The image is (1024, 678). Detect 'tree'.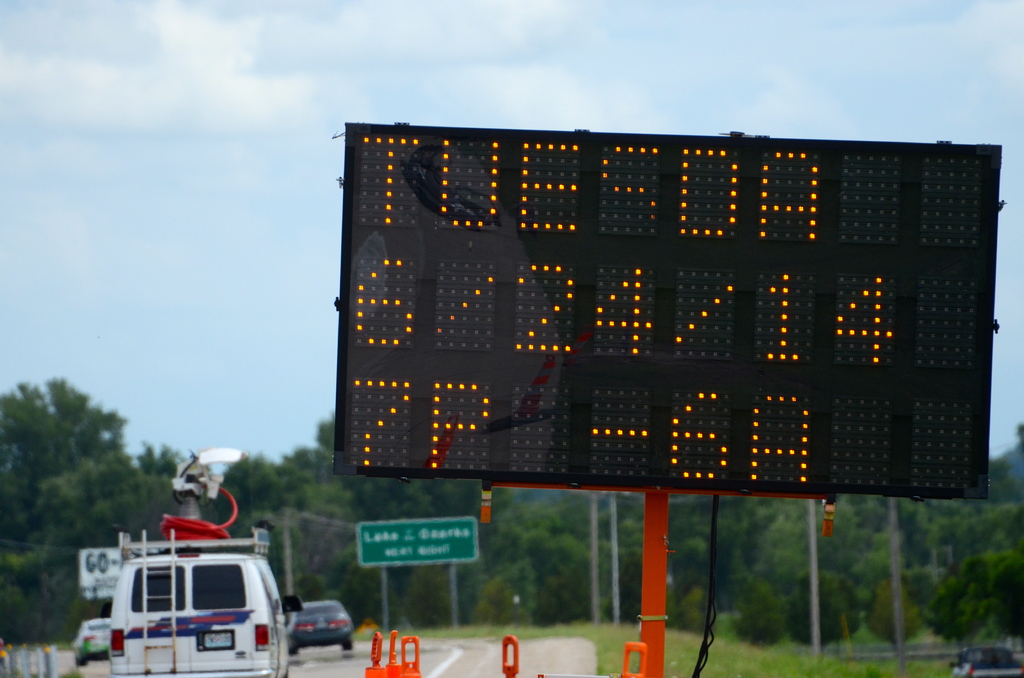
Detection: (127,438,189,539).
